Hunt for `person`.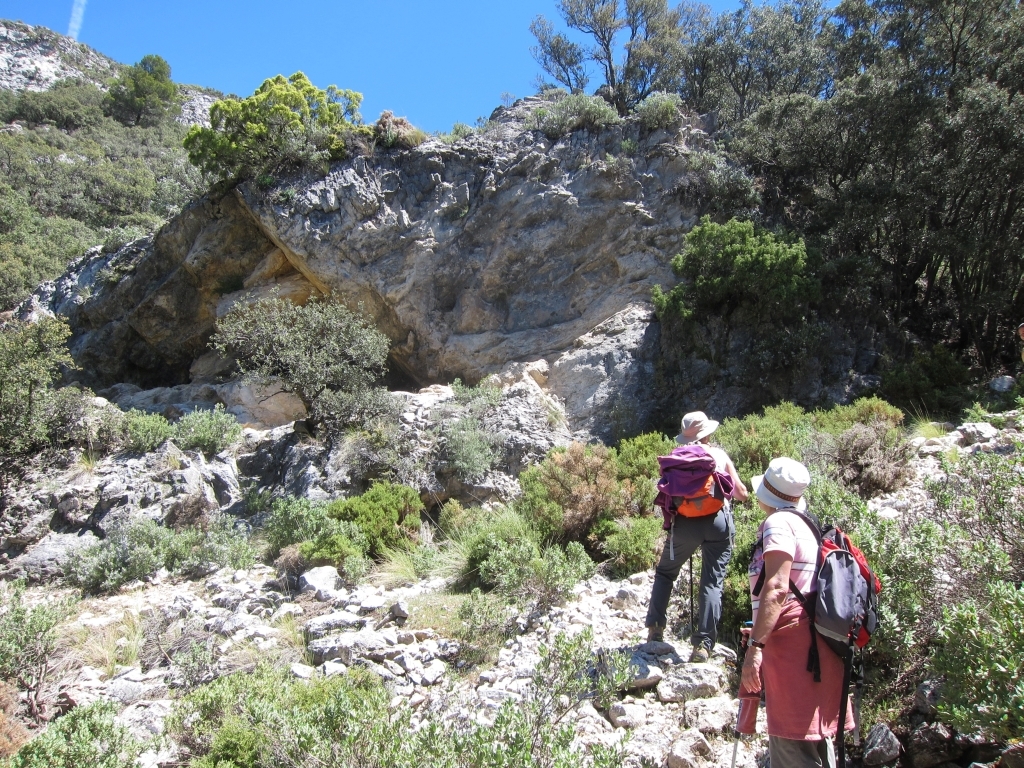
Hunted down at detection(740, 453, 857, 767).
